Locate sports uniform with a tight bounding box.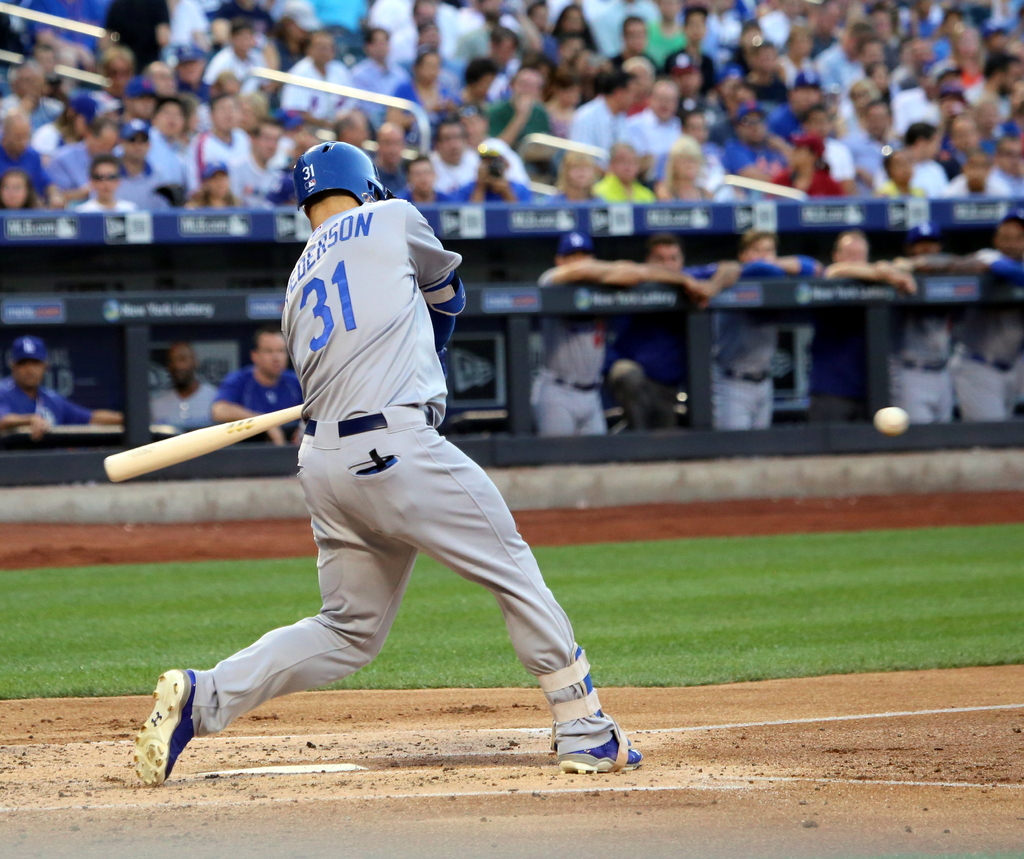
(left=765, top=134, right=842, bottom=197).
